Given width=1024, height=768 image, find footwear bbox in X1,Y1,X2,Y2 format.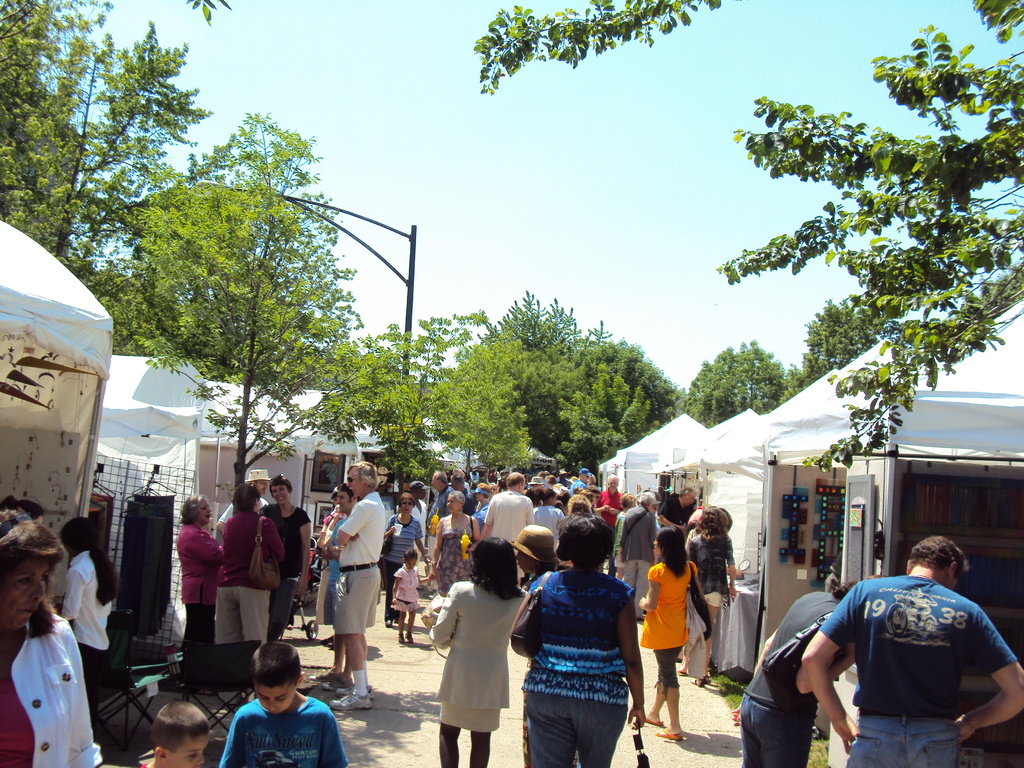
309,672,332,682.
